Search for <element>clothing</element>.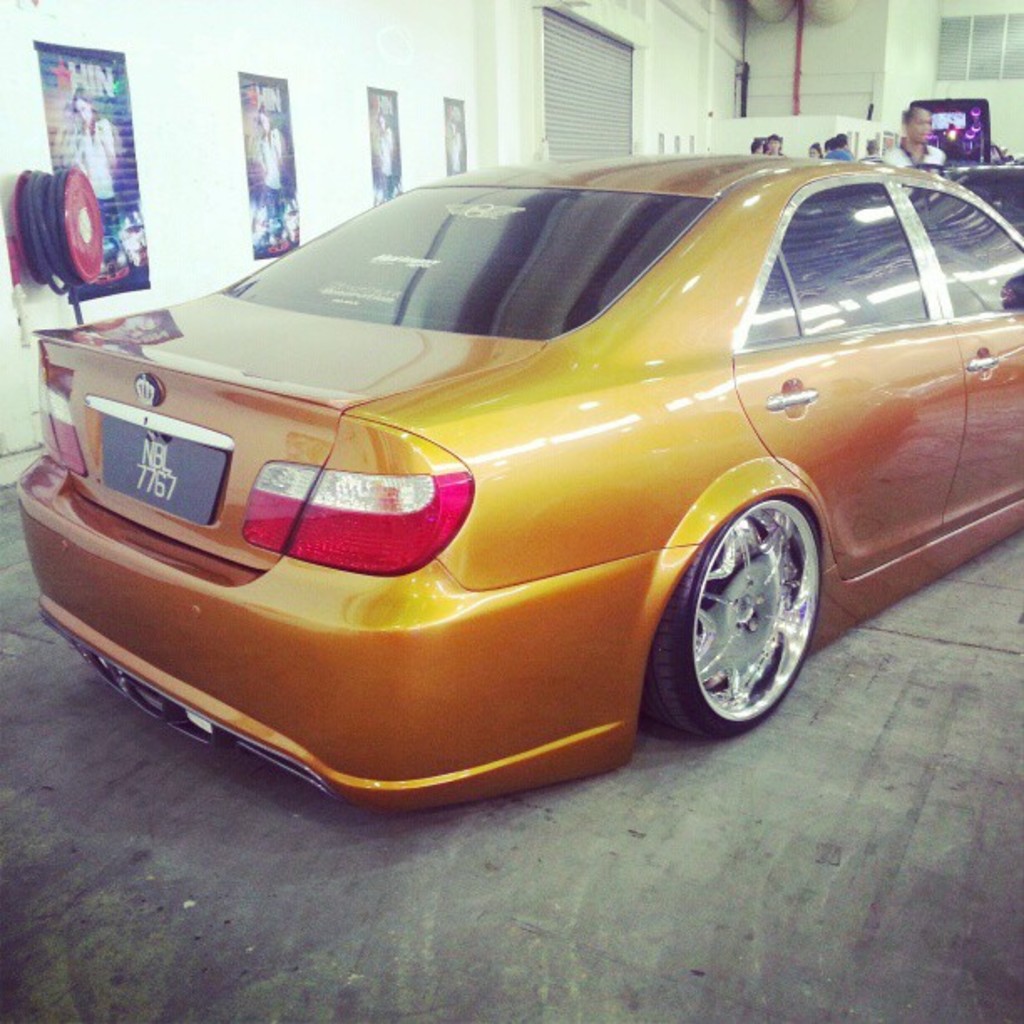
Found at locate(445, 132, 467, 176).
